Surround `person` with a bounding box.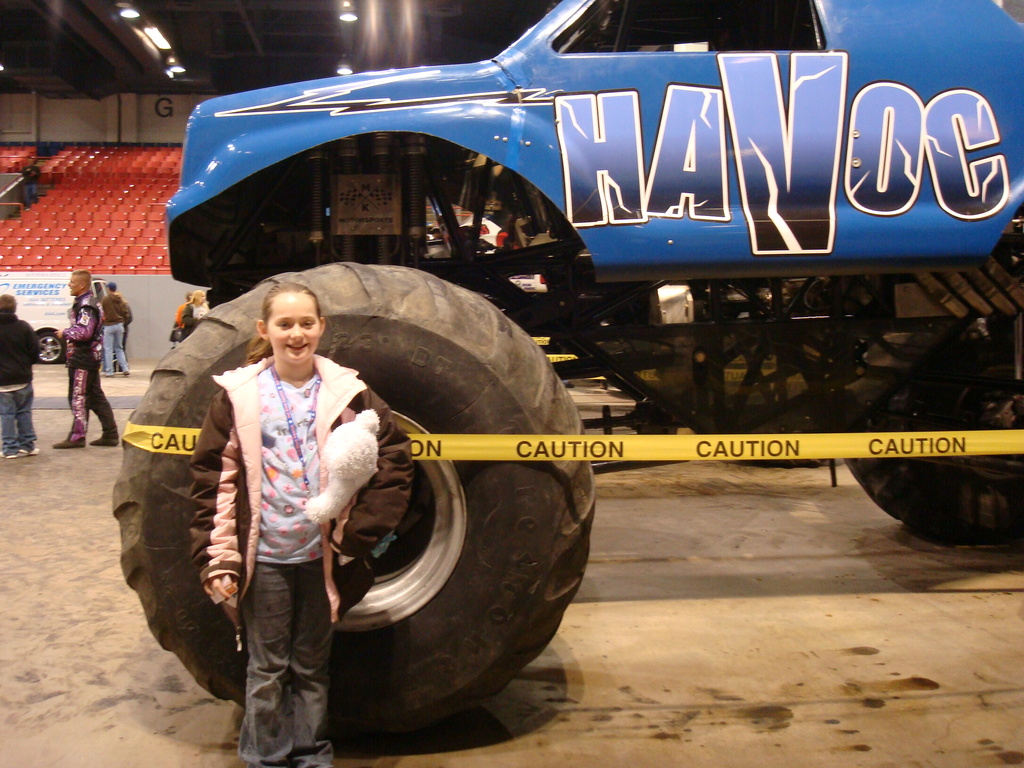
(0,292,40,465).
